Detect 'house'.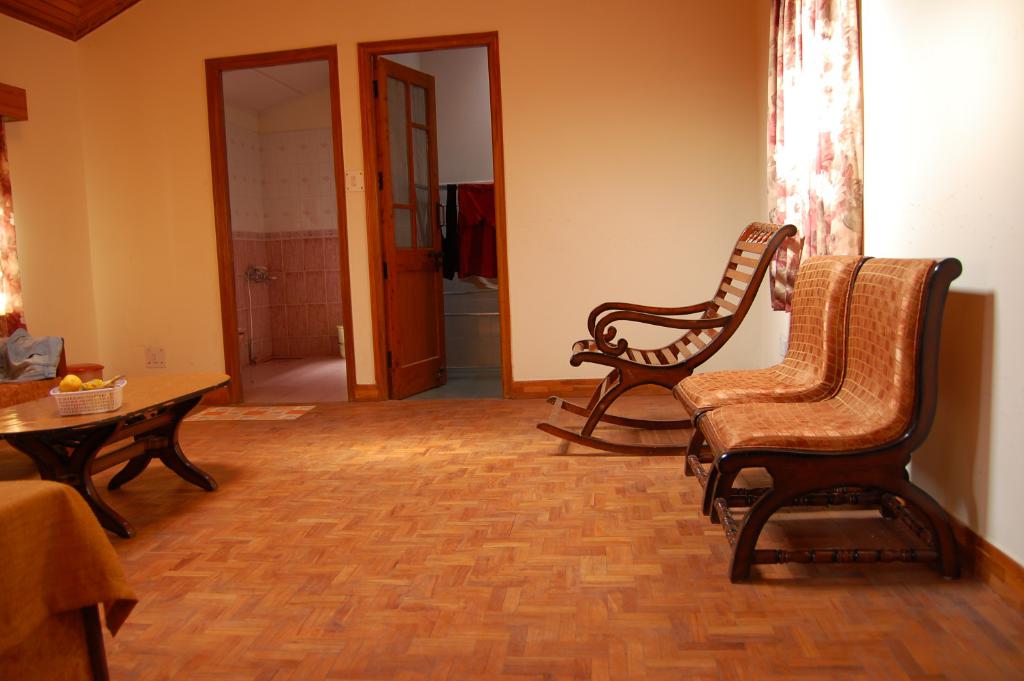
Detected at 0/0/1023/680.
